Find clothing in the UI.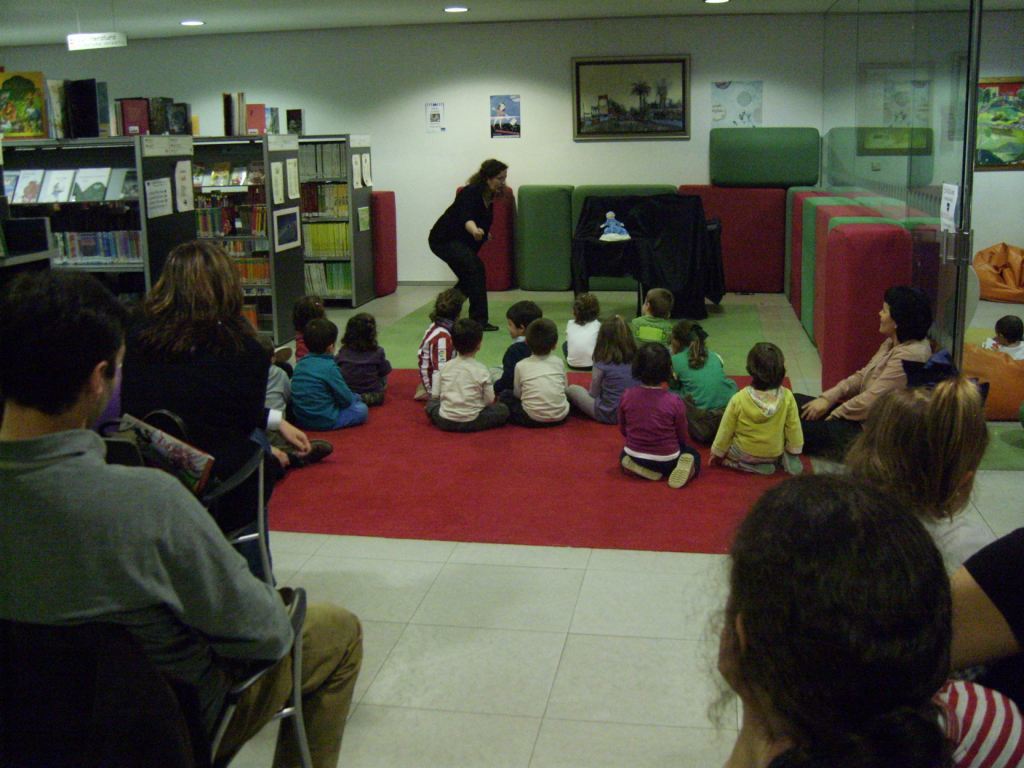
UI element at 10:372:280:749.
